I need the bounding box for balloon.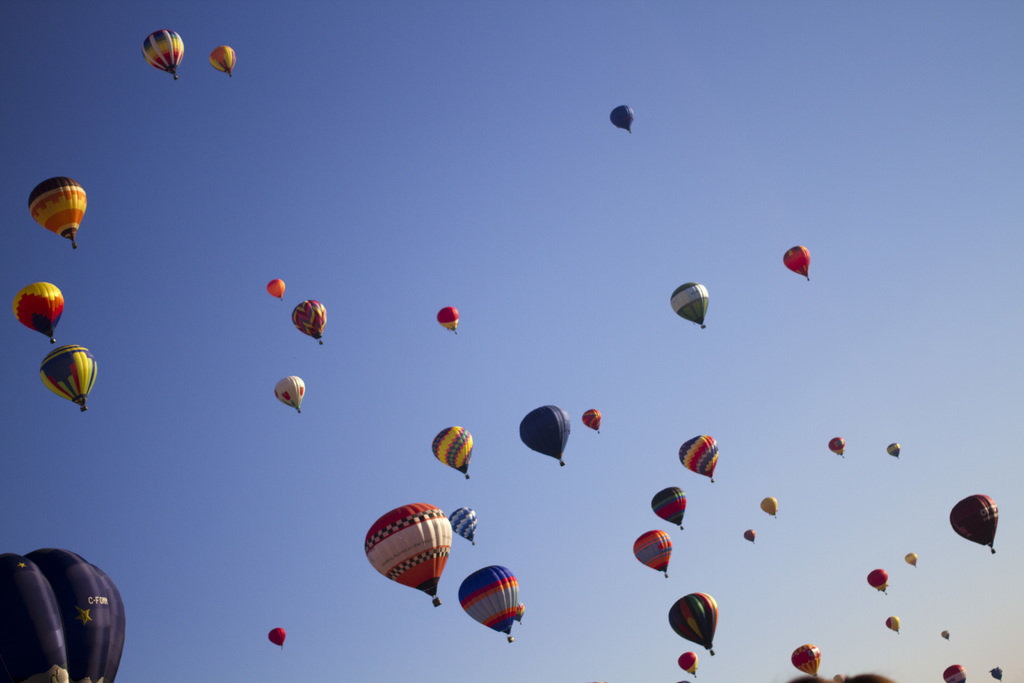
Here it is: detection(868, 568, 888, 589).
